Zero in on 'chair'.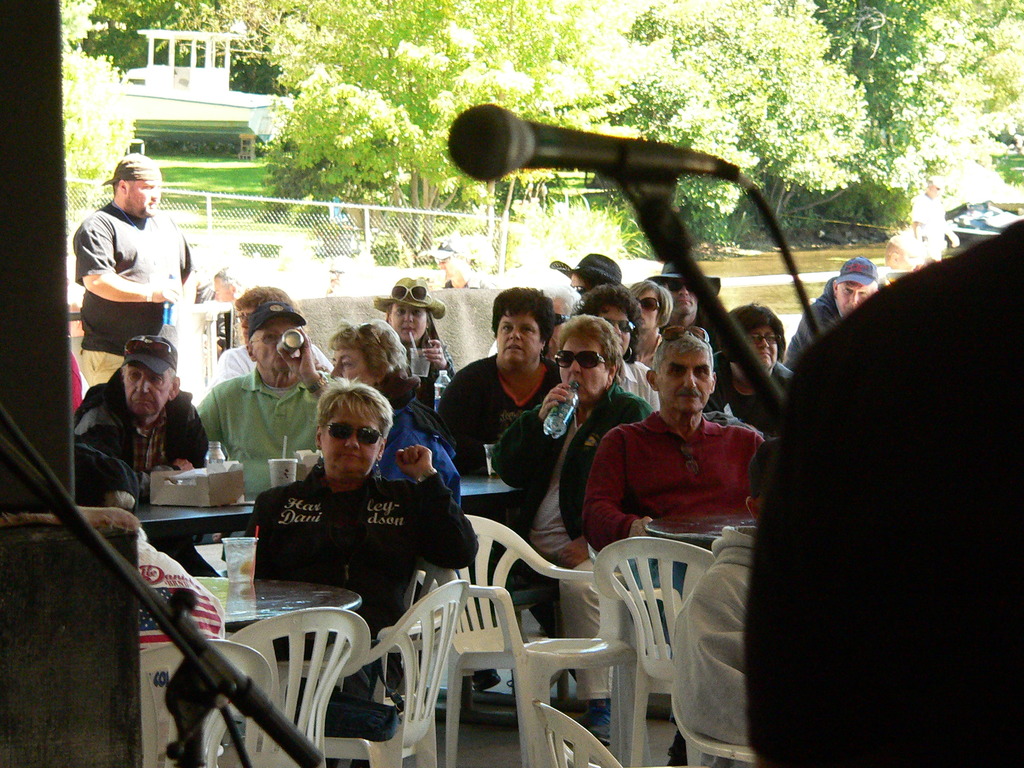
Zeroed in: bbox=(592, 531, 717, 767).
